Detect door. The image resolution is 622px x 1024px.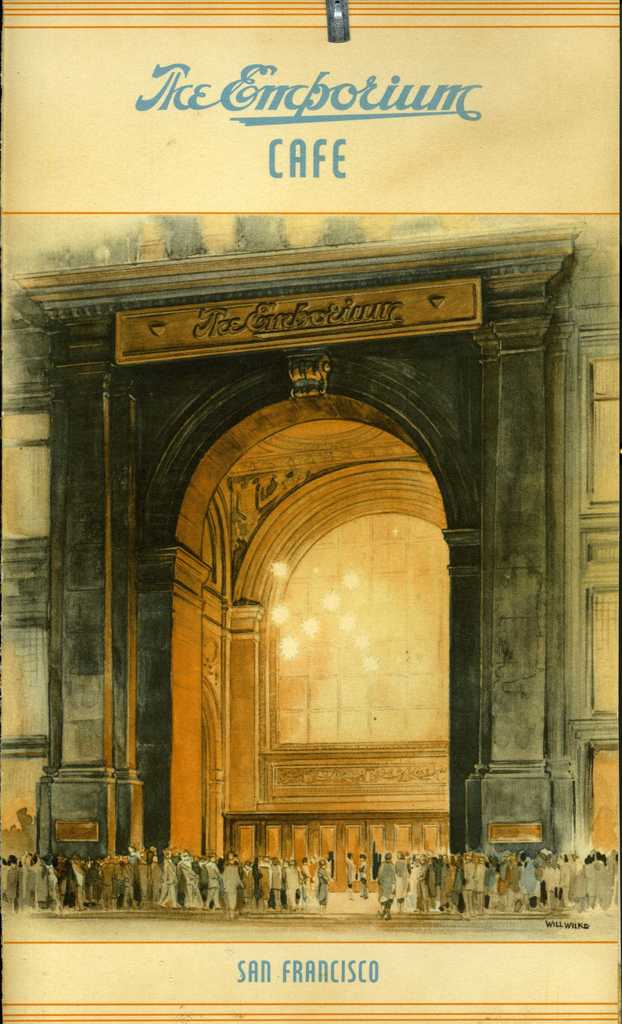
(243,474,446,857).
